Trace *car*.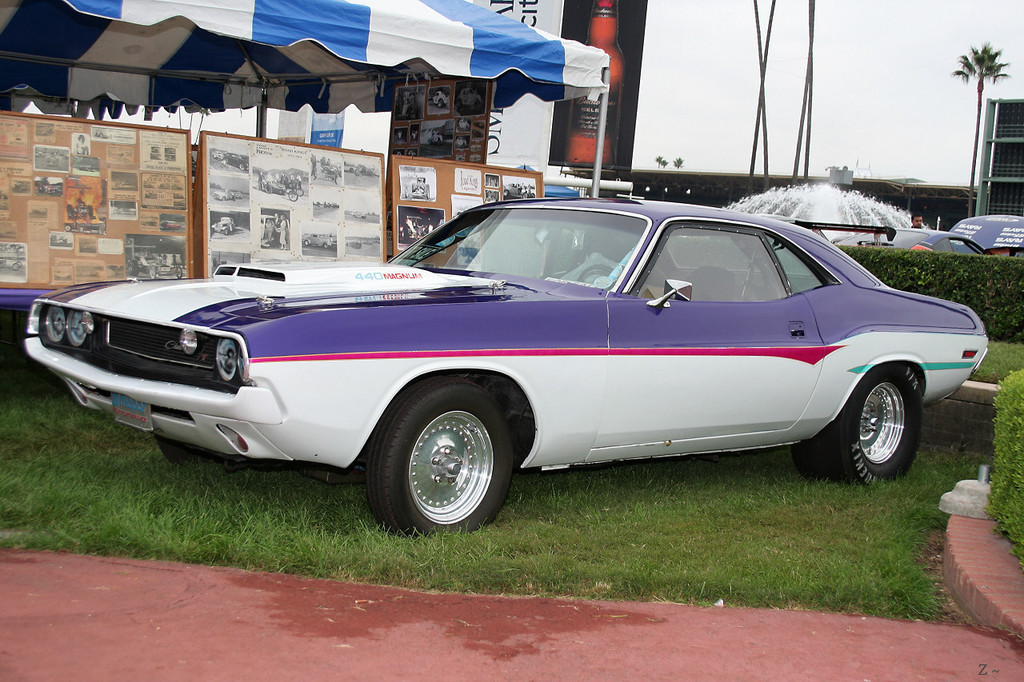
Traced to crop(397, 130, 402, 138).
